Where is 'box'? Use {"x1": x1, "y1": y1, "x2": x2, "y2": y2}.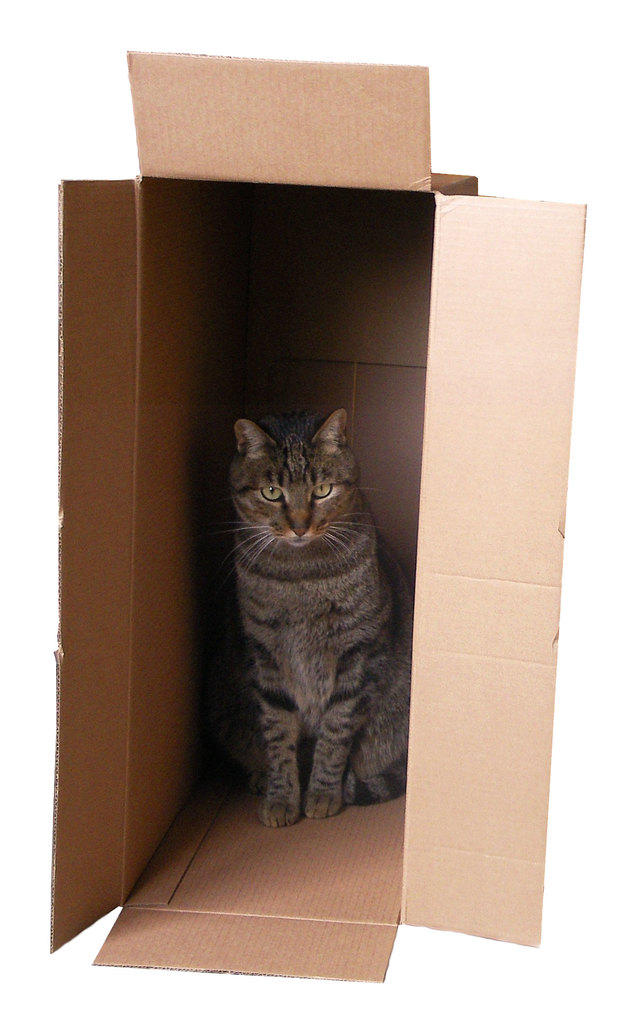
{"x1": 50, "y1": 46, "x2": 586, "y2": 978}.
